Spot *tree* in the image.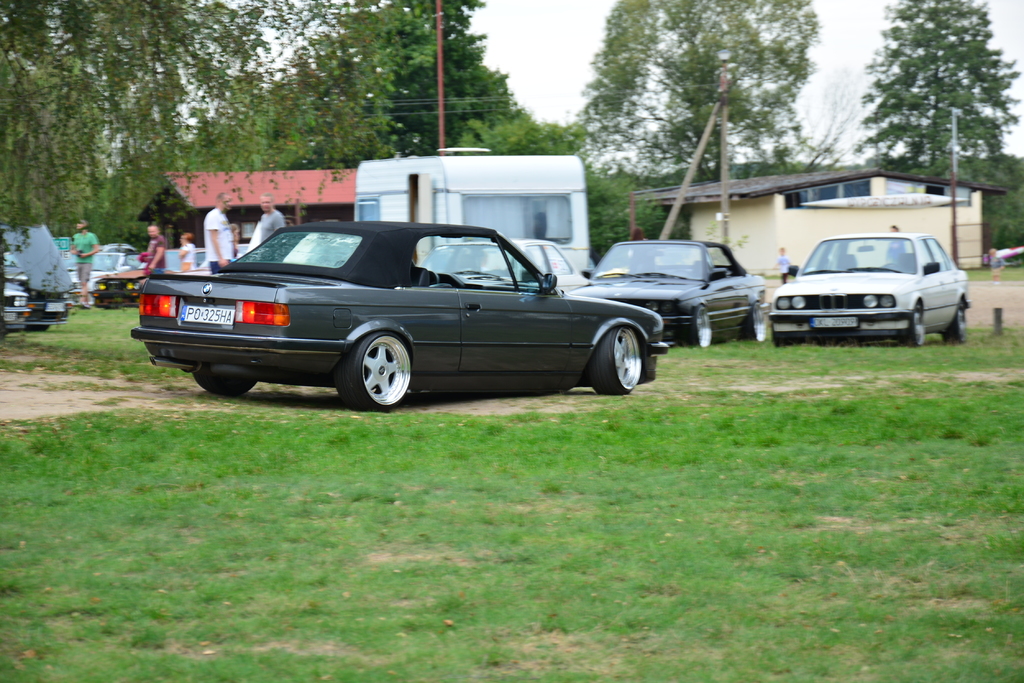
*tree* found at crop(857, 20, 1016, 179).
